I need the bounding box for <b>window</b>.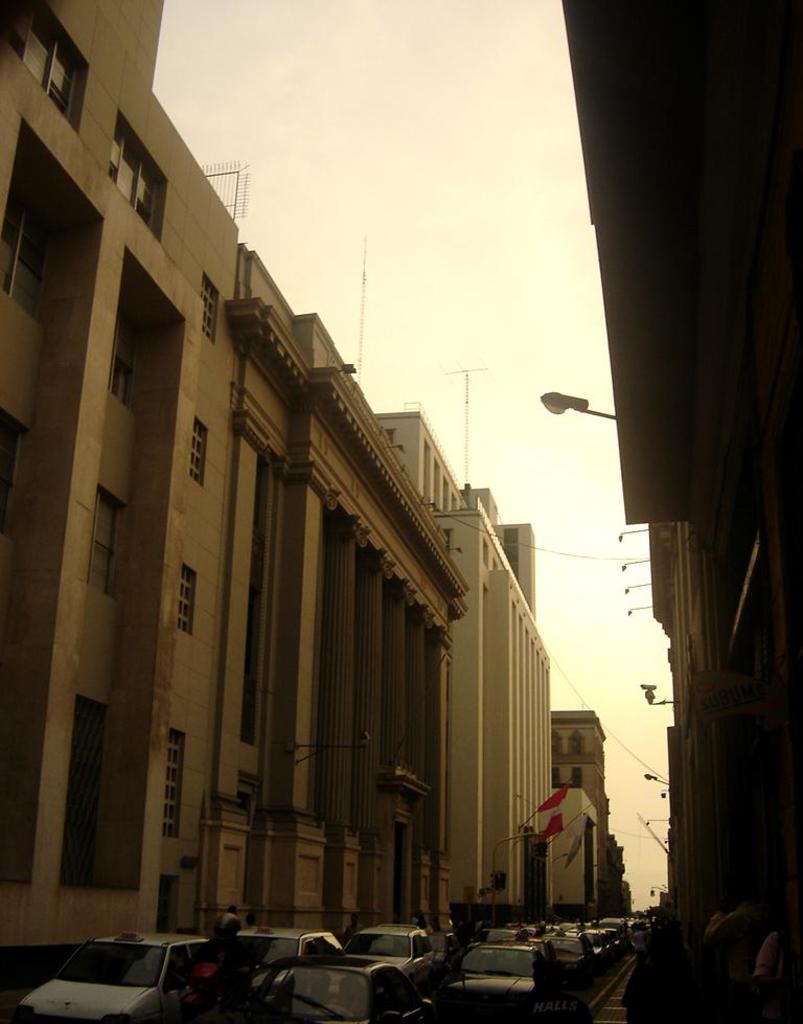
Here it is: 178, 562, 200, 636.
